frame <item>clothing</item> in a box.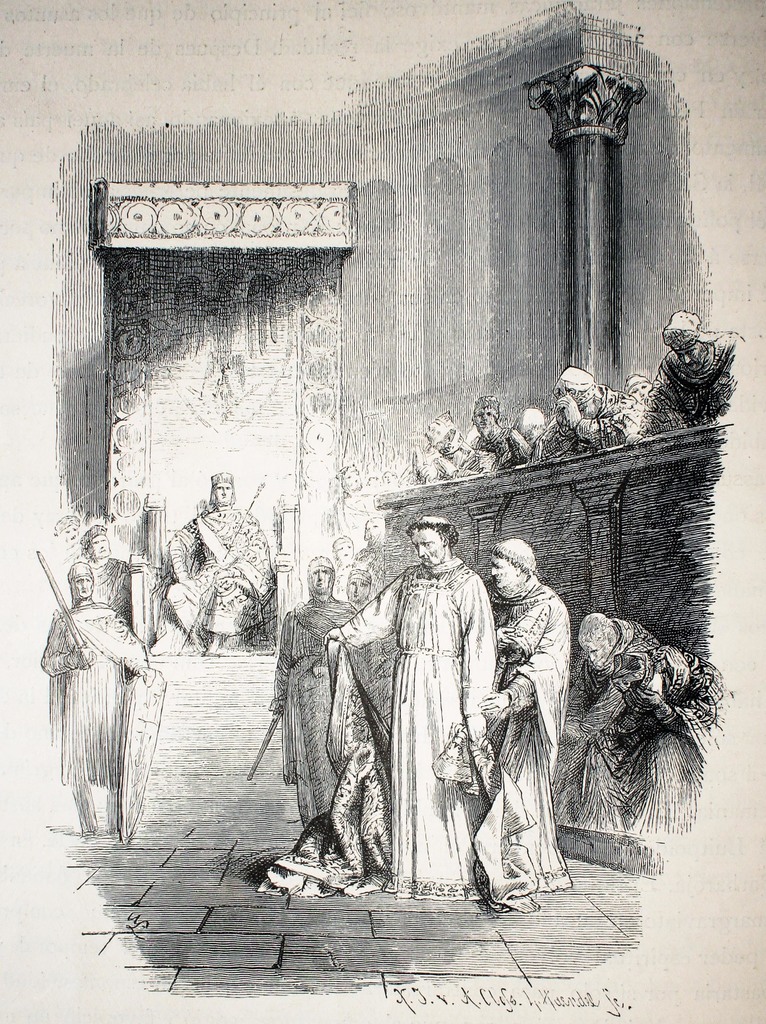
select_region(487, 582, 580, 919).
